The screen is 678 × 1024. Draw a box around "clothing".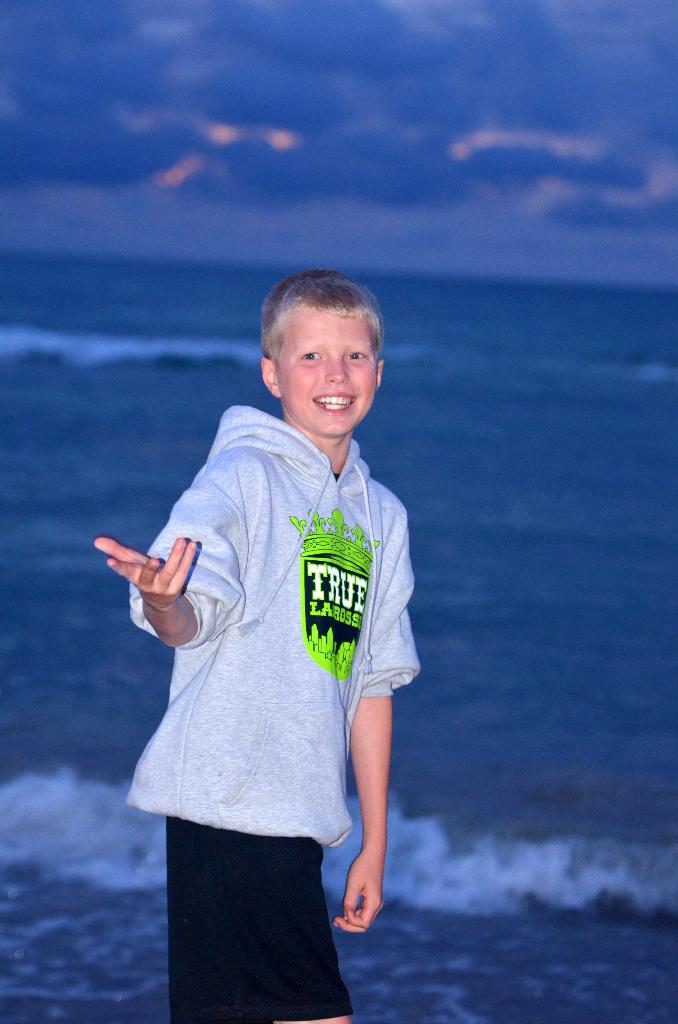
<box>130,367,399,955</box>.
